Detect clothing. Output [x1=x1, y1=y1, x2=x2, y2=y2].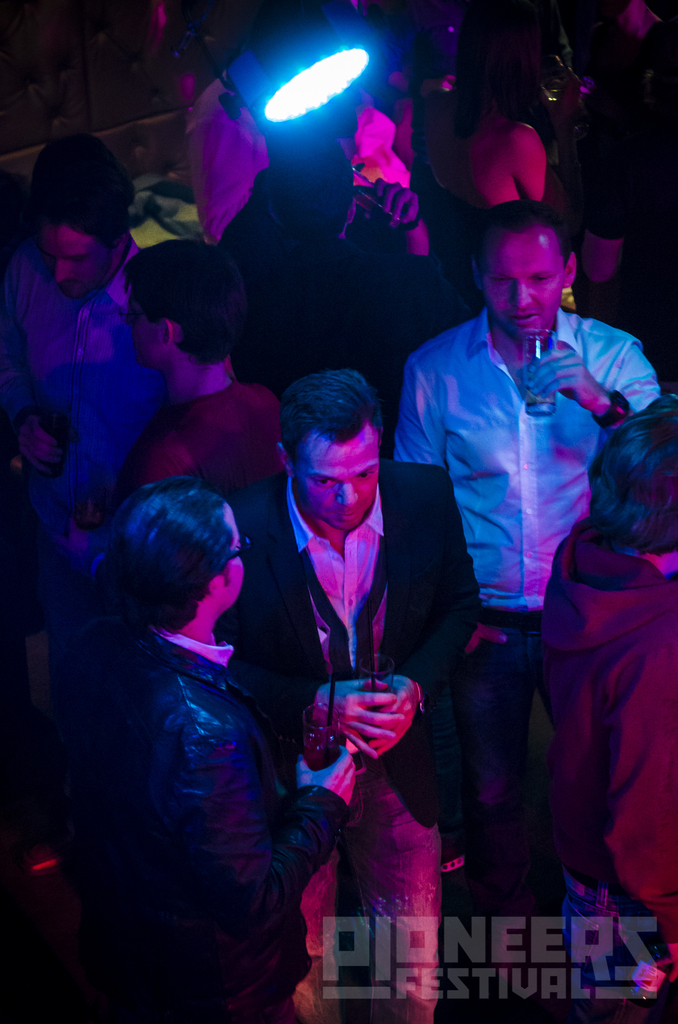
[x1=0, y1=0, x2=677, y2=1011].
